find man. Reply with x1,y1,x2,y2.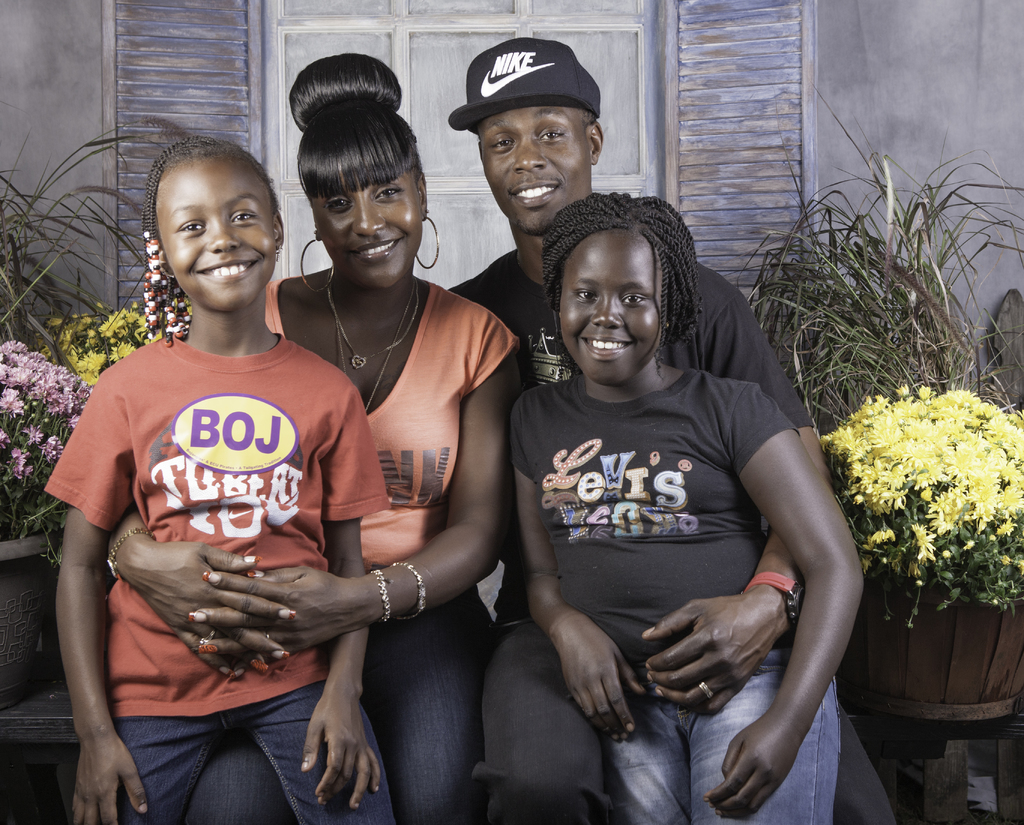
461,28,872,821.
